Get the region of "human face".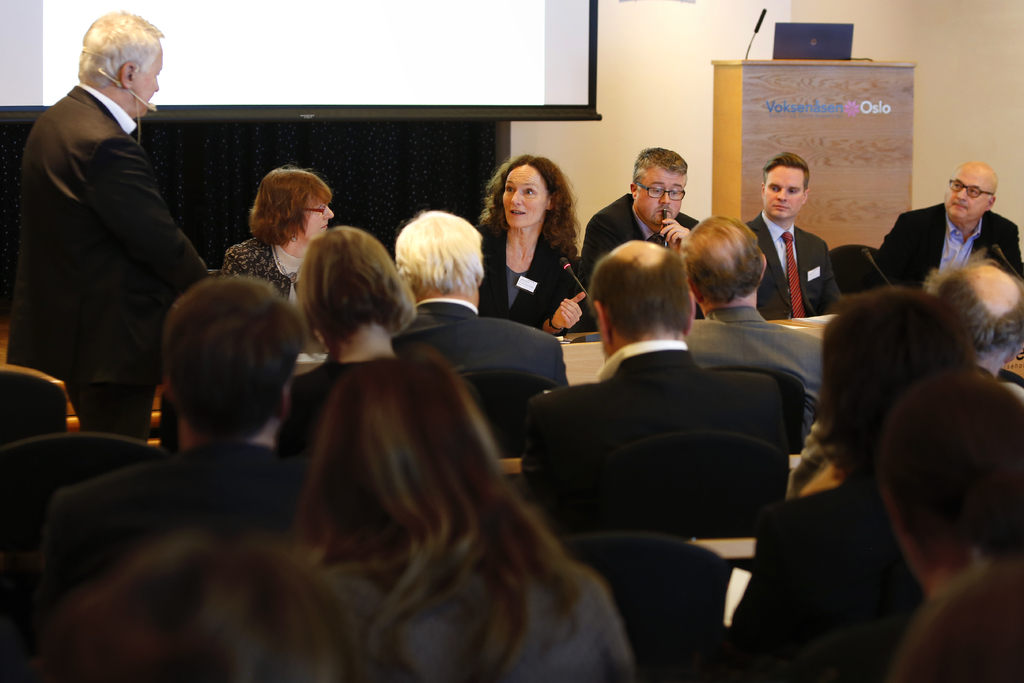
(left=632, top=169, right=684, bottom=226).
